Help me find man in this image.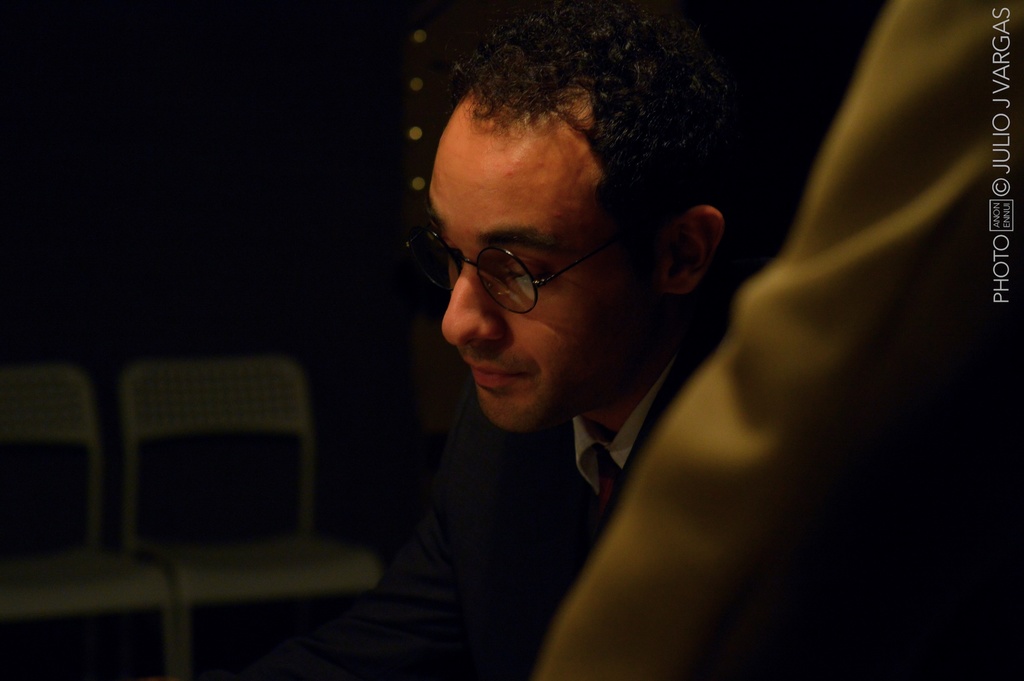
Found it: detection(299, 34, 885, 652).
